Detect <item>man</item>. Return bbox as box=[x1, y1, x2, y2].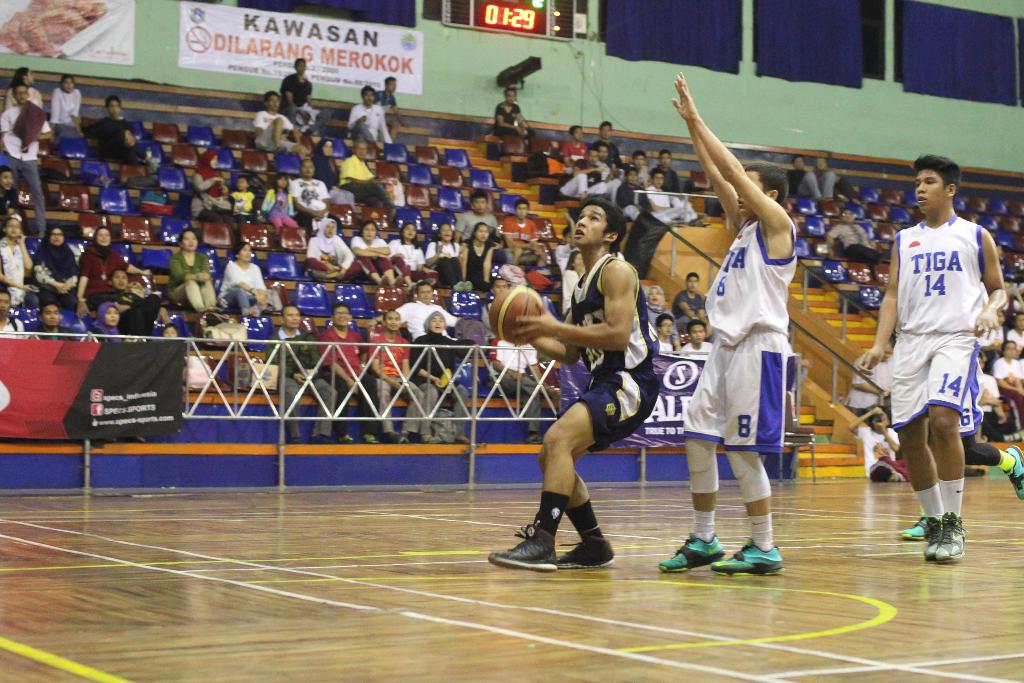
box=[826, 208, 884, 265].
